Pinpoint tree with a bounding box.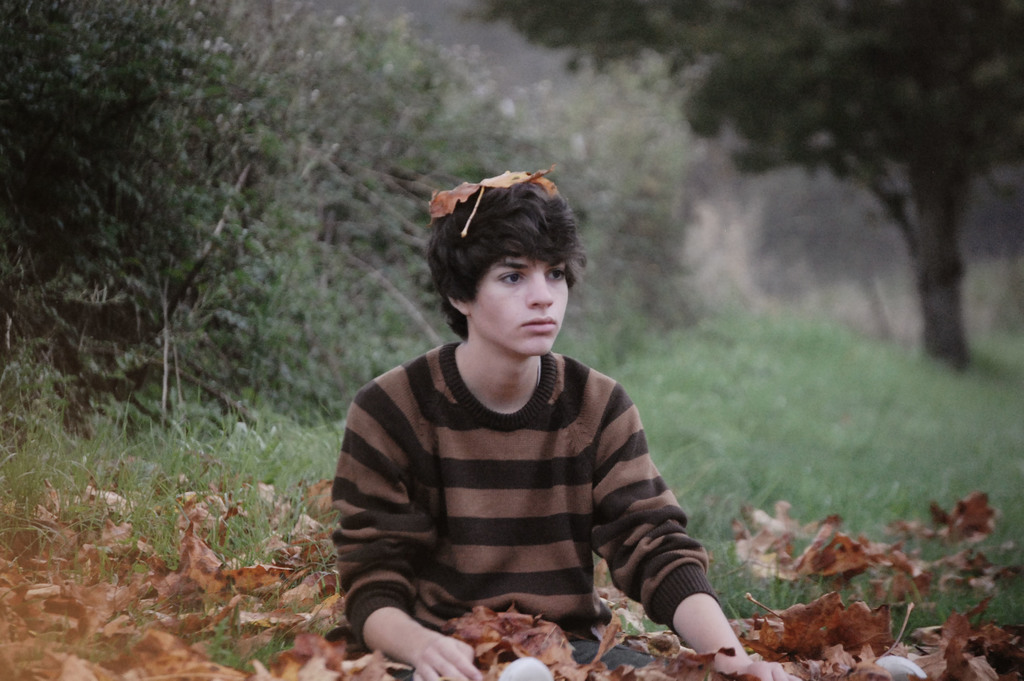
crop(461, 0, 1023, 373).
